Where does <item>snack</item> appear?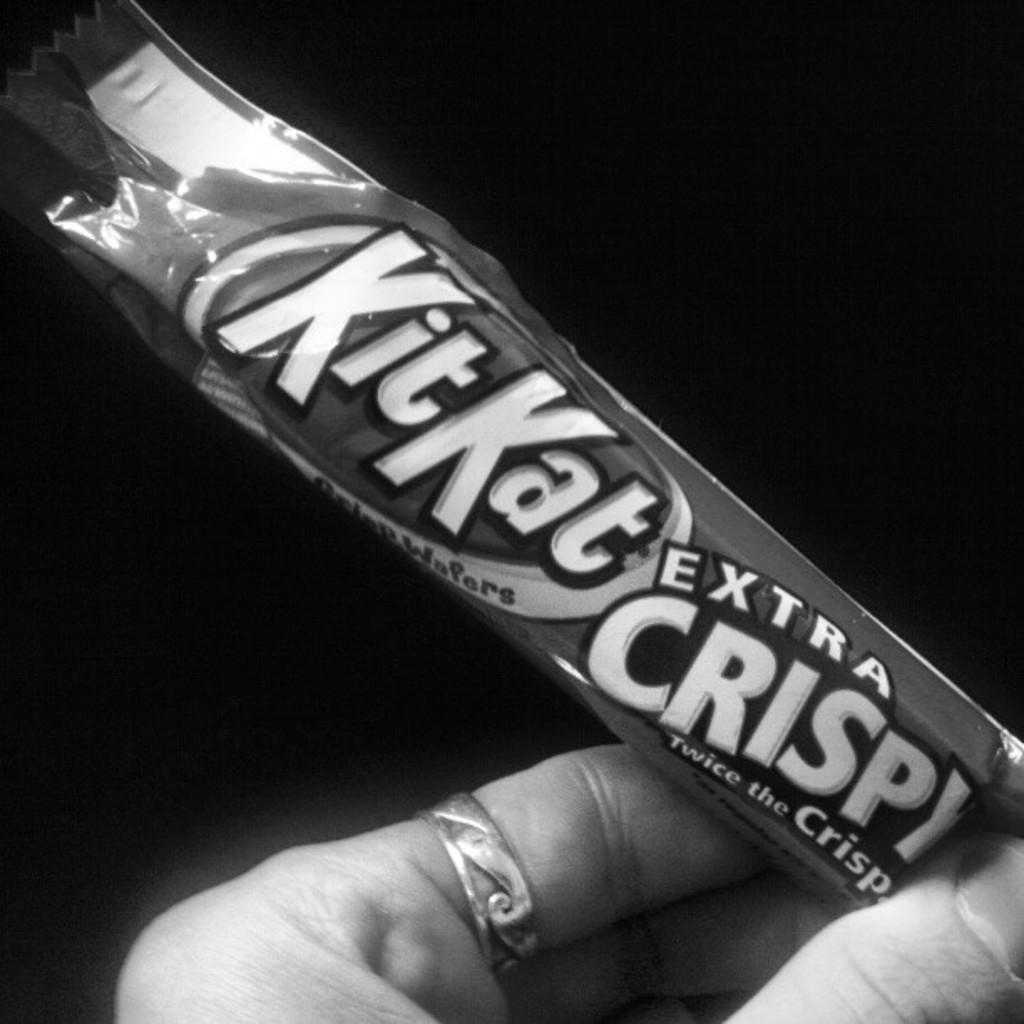
Appears at x1=0 y1=0 x2=1022 y2=922.
